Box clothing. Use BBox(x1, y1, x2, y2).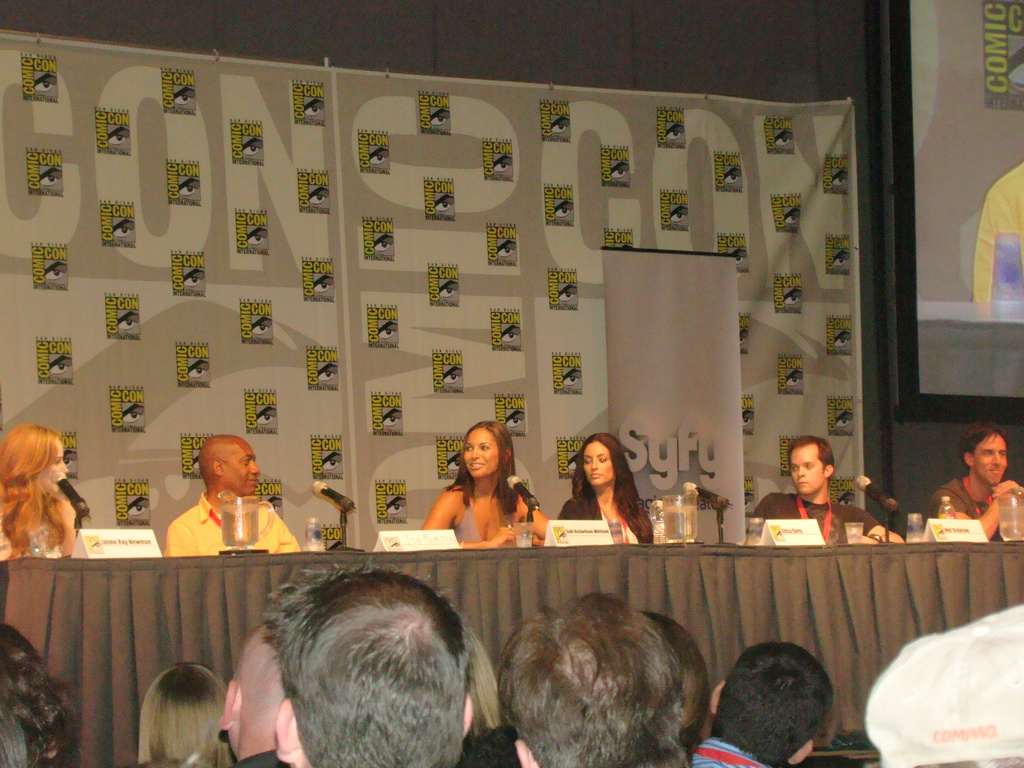
BBox(168, 490, 300, 564).
